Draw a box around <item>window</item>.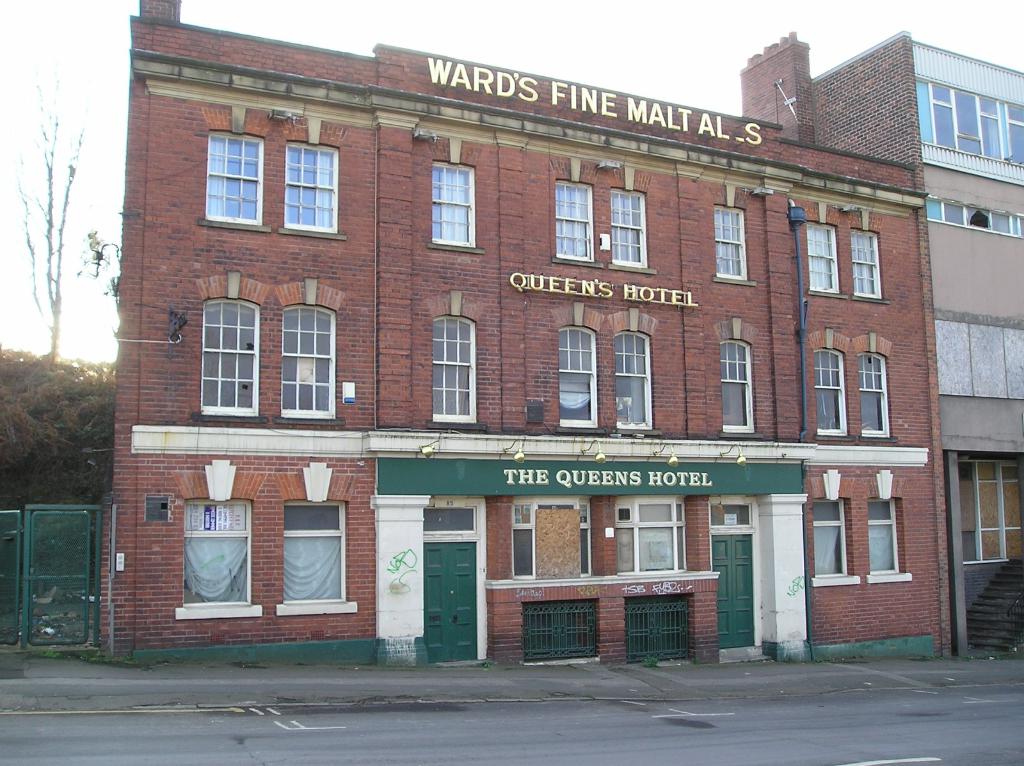
crop(614, 190, 652, 269).
